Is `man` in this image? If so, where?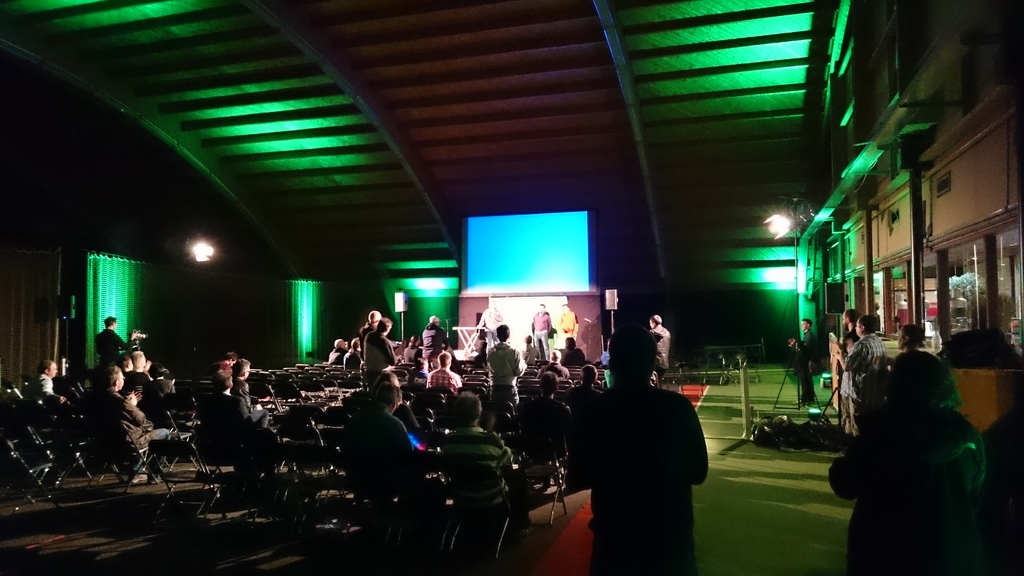
Yes, at {"x1": 788, "y1": 319, "x2": 810, "y2": 412}.
